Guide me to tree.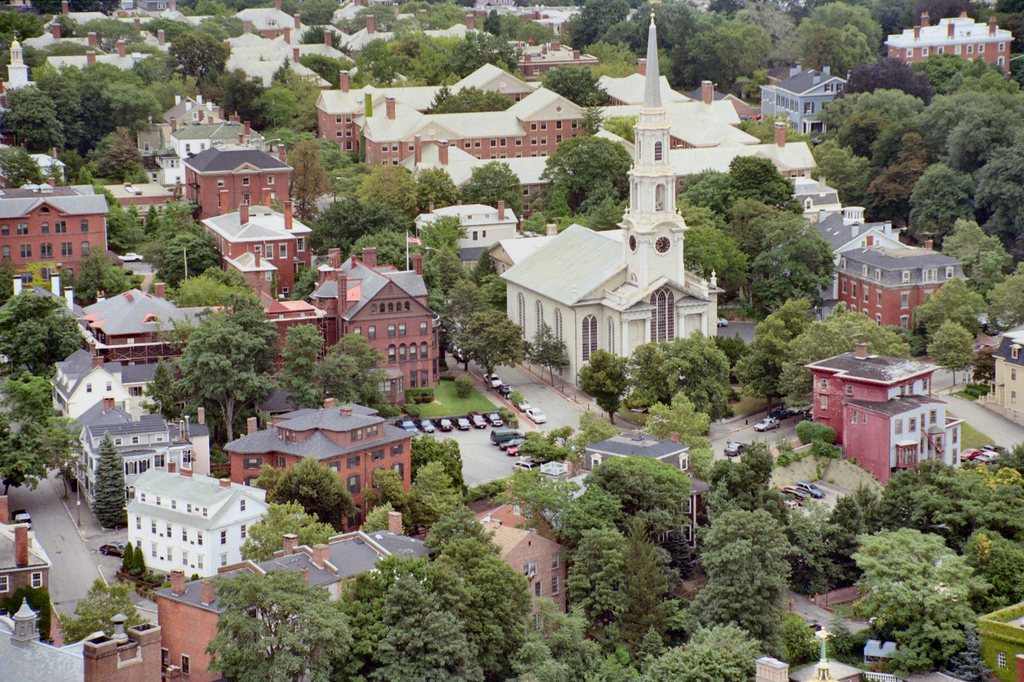
Guidance: 132,546,147,578.
